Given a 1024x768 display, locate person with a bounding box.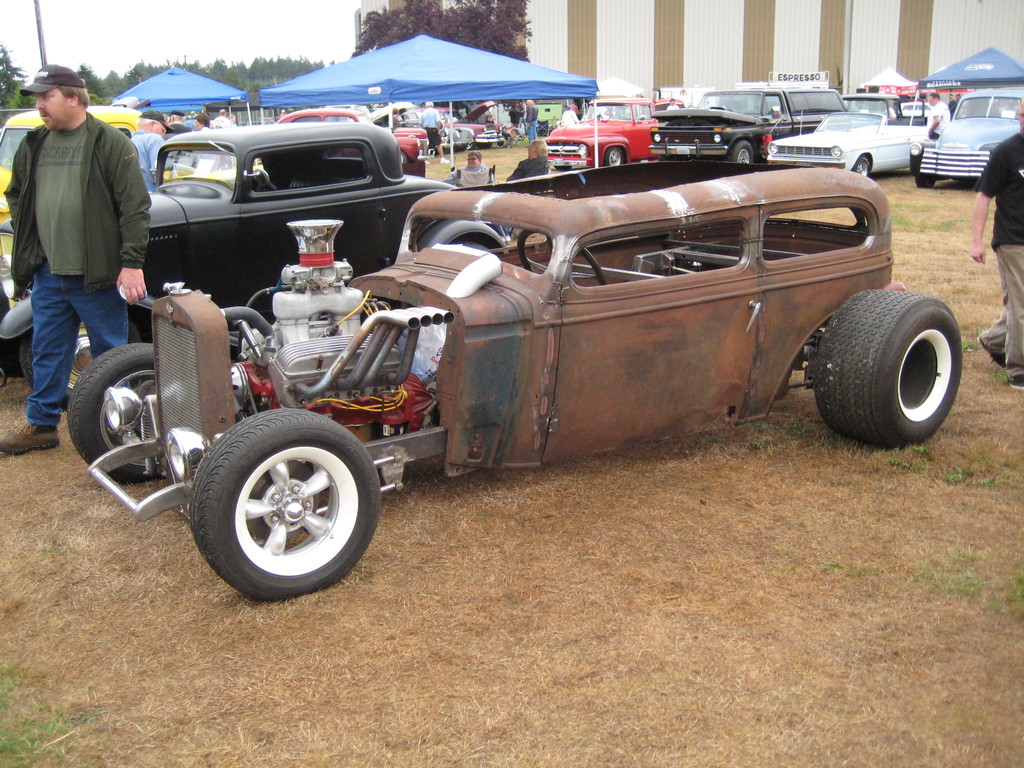
Located: [left=0, top=51, right=158, bottom=457].
